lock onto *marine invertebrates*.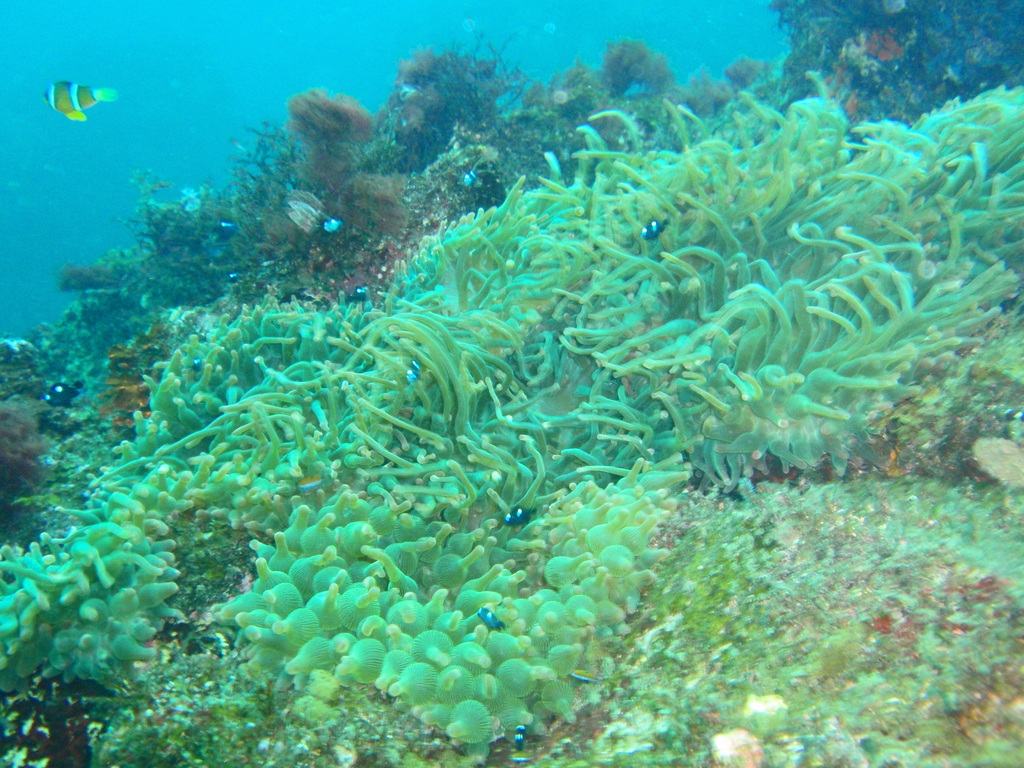
Locked: Rect(221, 439, 738, 759).
